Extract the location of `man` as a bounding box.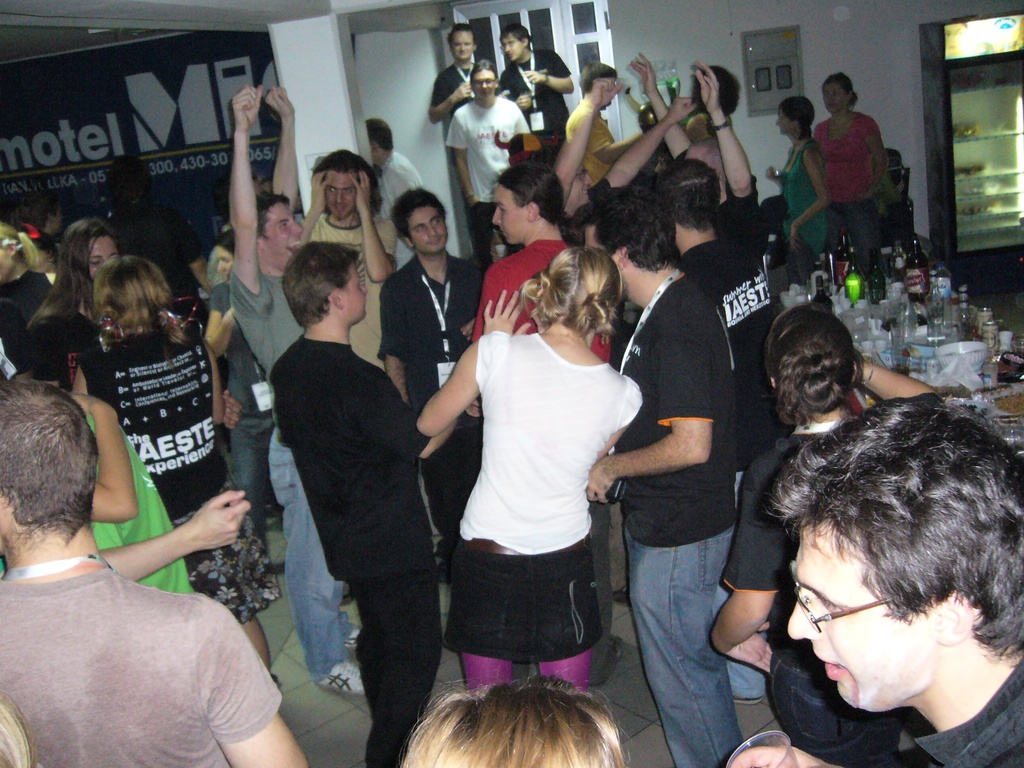
detection(268, 239, 481, 767).
